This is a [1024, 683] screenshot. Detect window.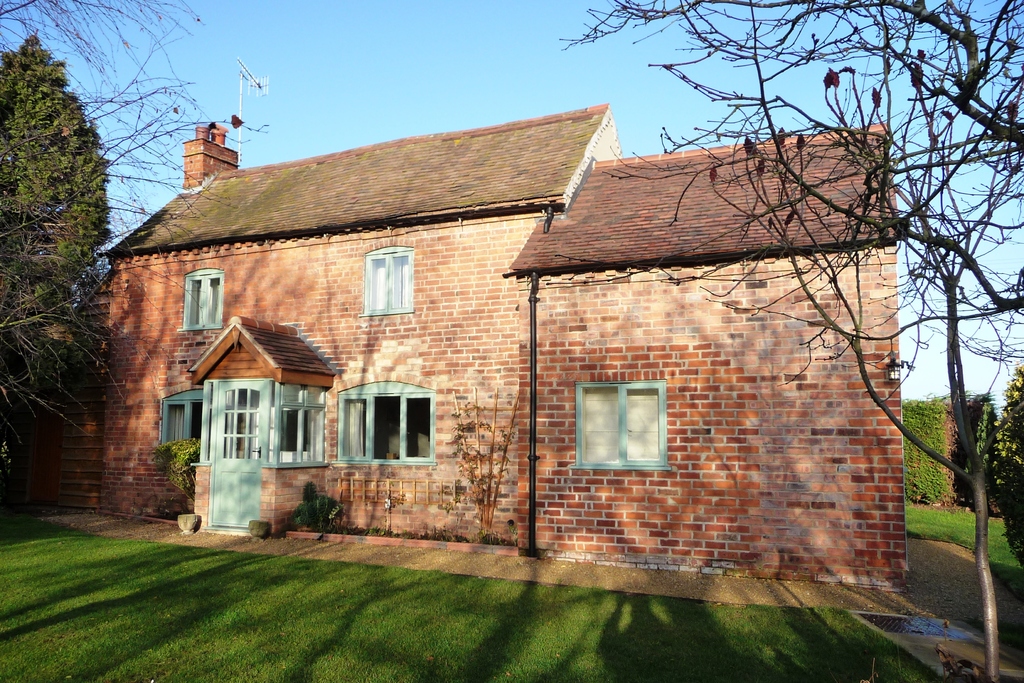
(x1=184, y1=268, x2=221, y2=336).
